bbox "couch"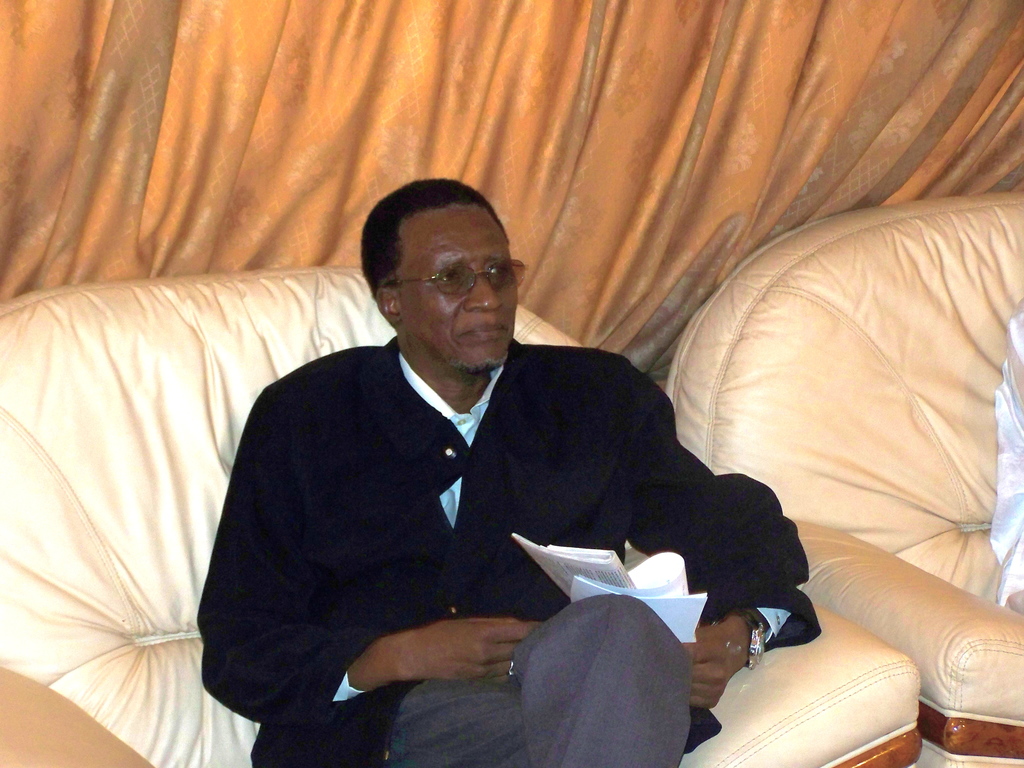
(77, 221, 807, 767)
